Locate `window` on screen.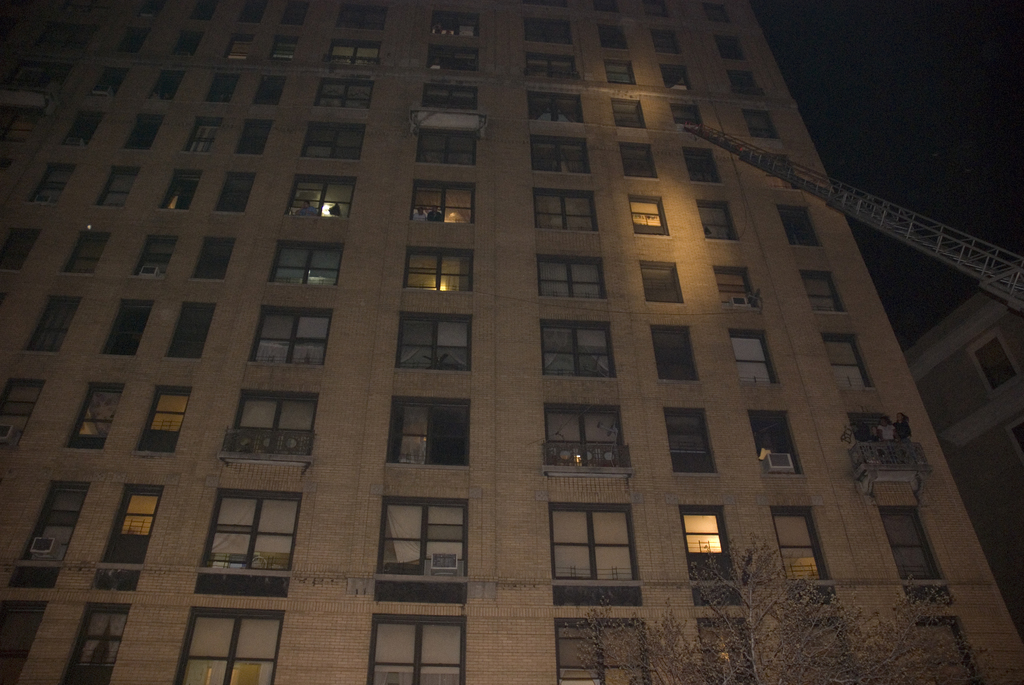
On screen at bbox(221, 390, 328, 466).
